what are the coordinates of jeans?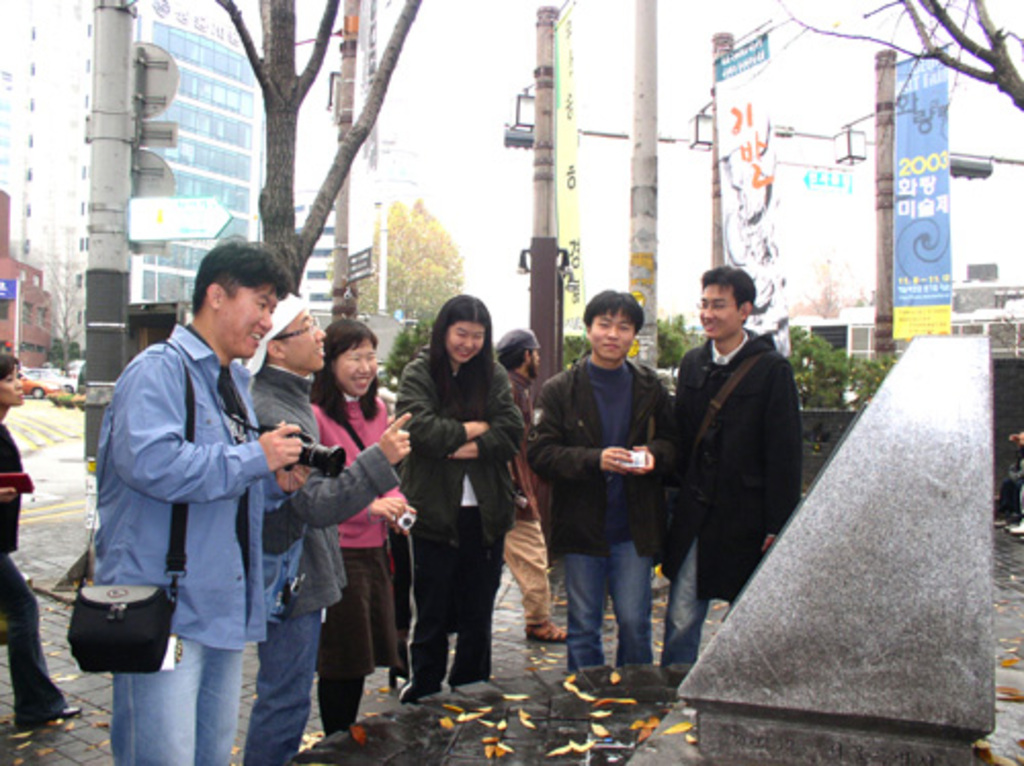
detection(102, 625, 274, 756).
